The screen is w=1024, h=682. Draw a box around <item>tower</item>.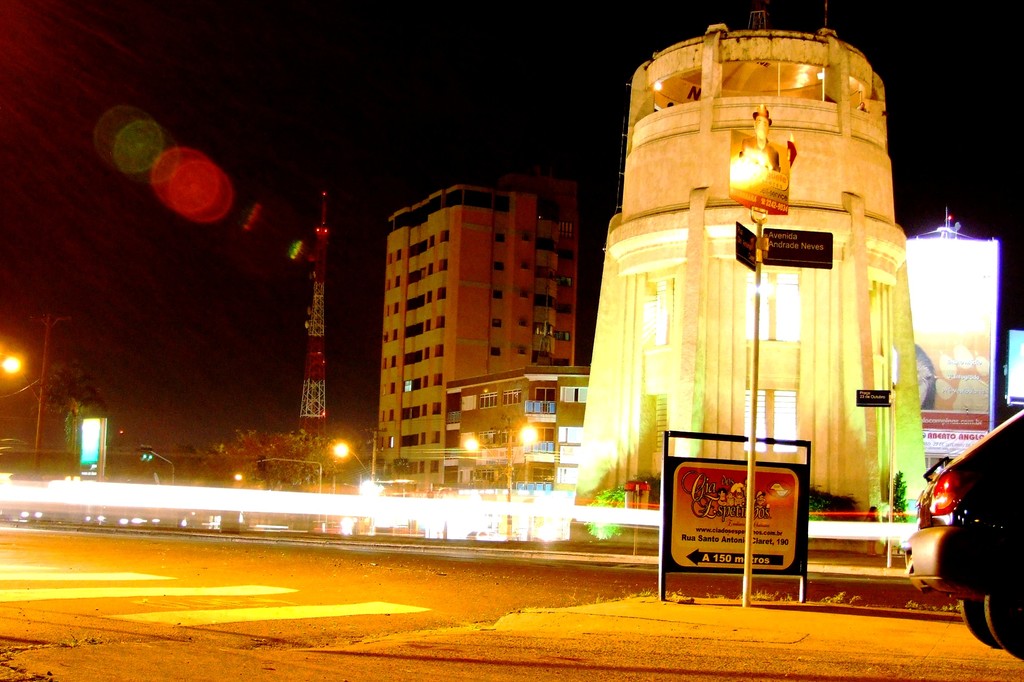
[298, 190, 330, 451].
